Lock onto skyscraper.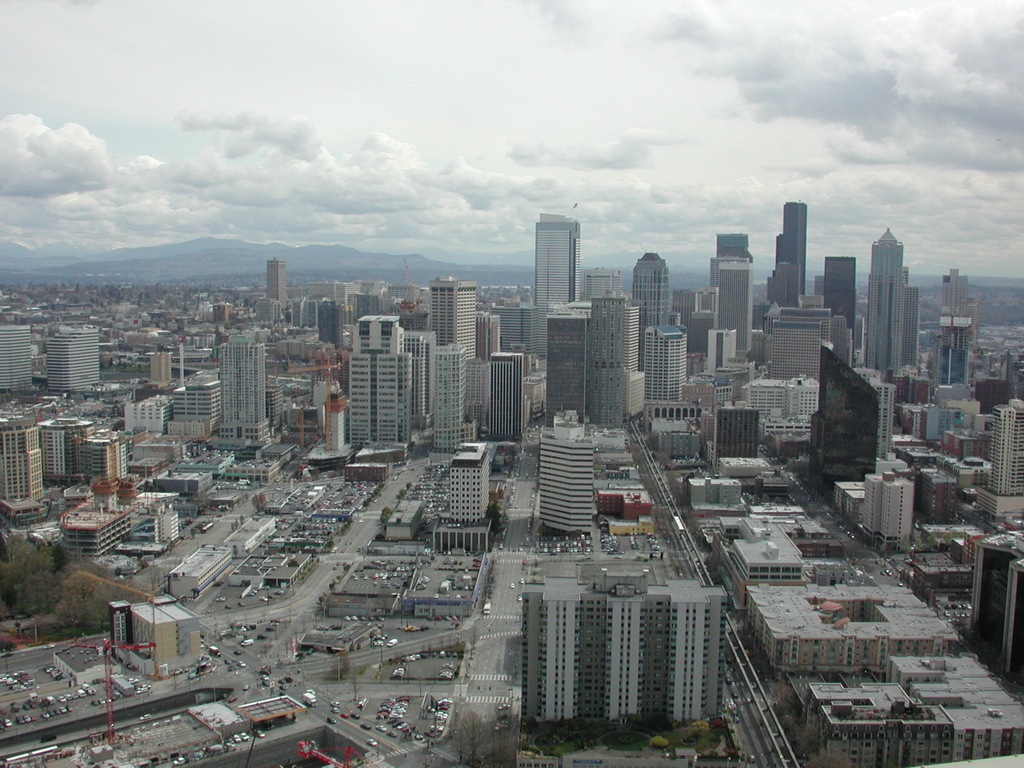
Locked: rect(290, 298, 305, 330).
